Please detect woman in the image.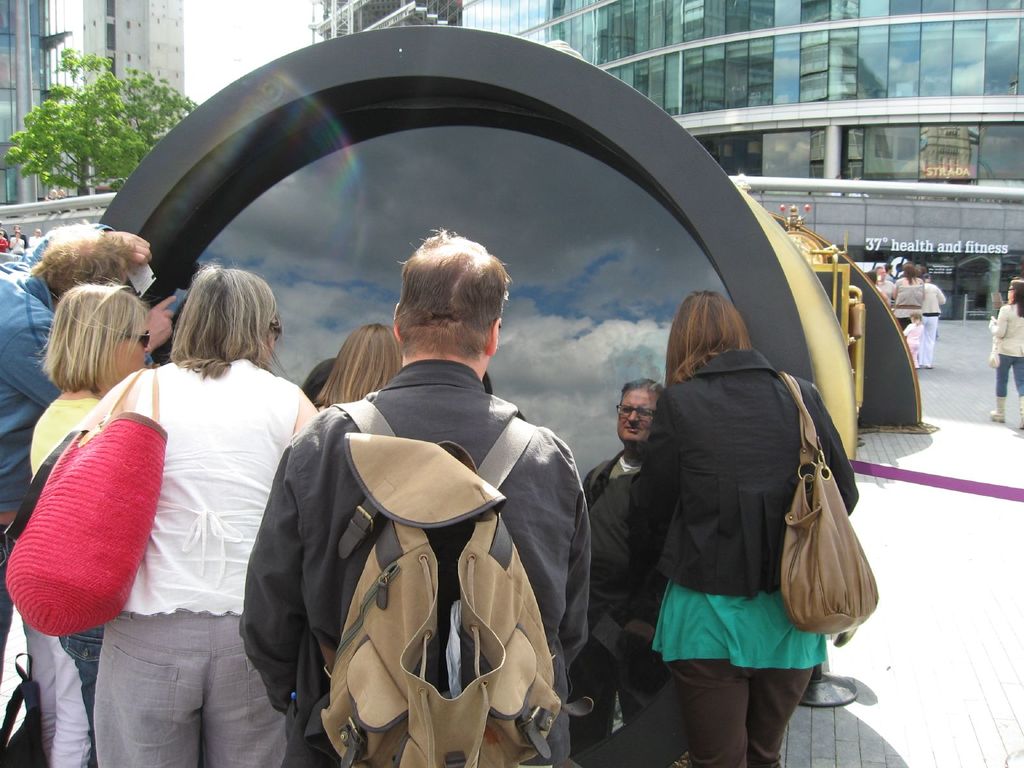
(28, 287, 150, 767).
